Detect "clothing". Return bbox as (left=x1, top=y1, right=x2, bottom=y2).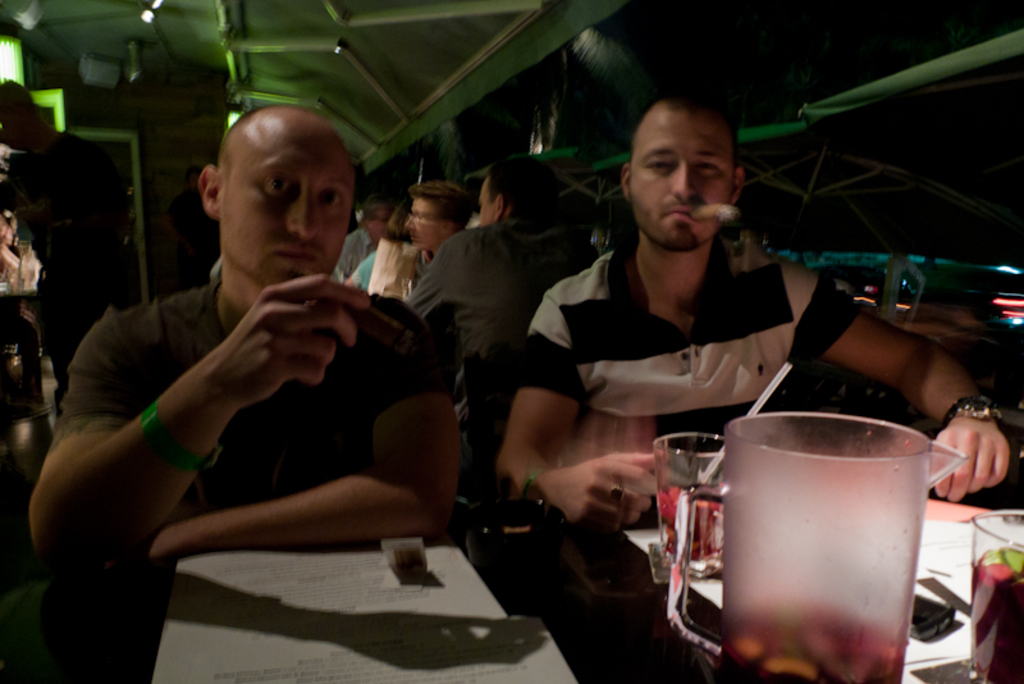
(left=0, top=131, right=127, bottom=370).
